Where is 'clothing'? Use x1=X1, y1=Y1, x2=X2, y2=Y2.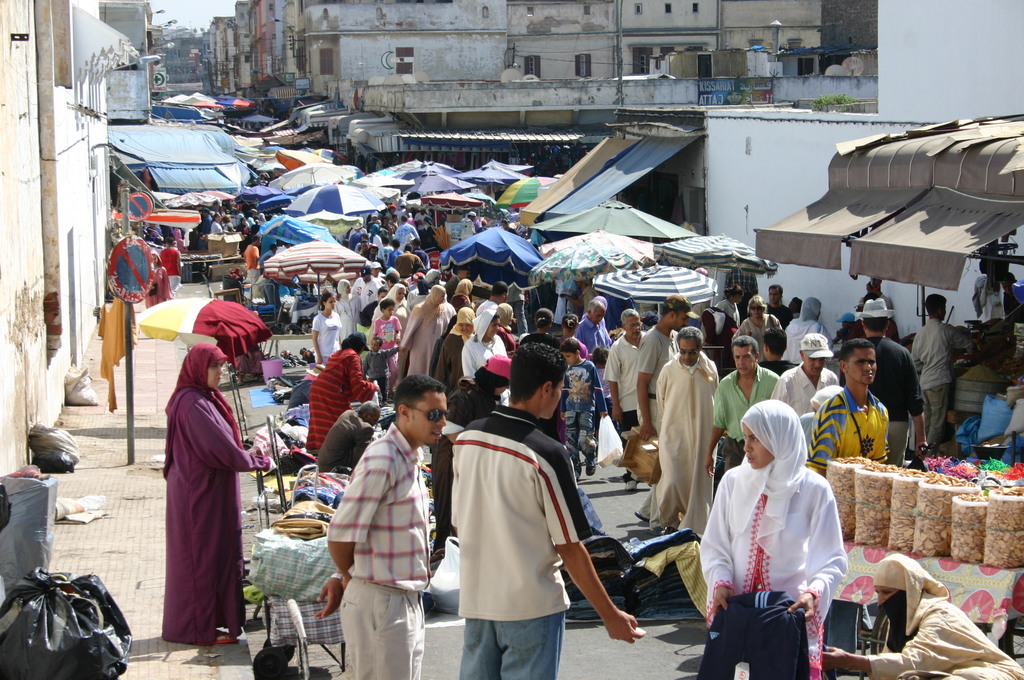
x1=763, y1=304, x2=796, y2=337.
